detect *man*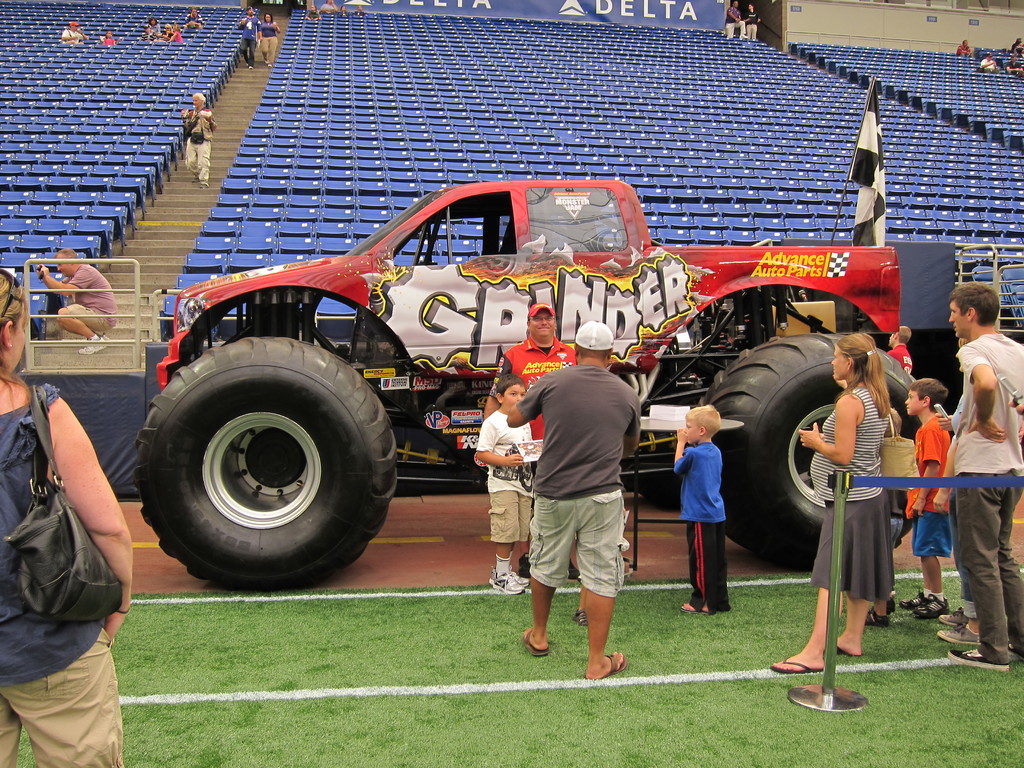
left=479, top=300, right=581, bottom=585
